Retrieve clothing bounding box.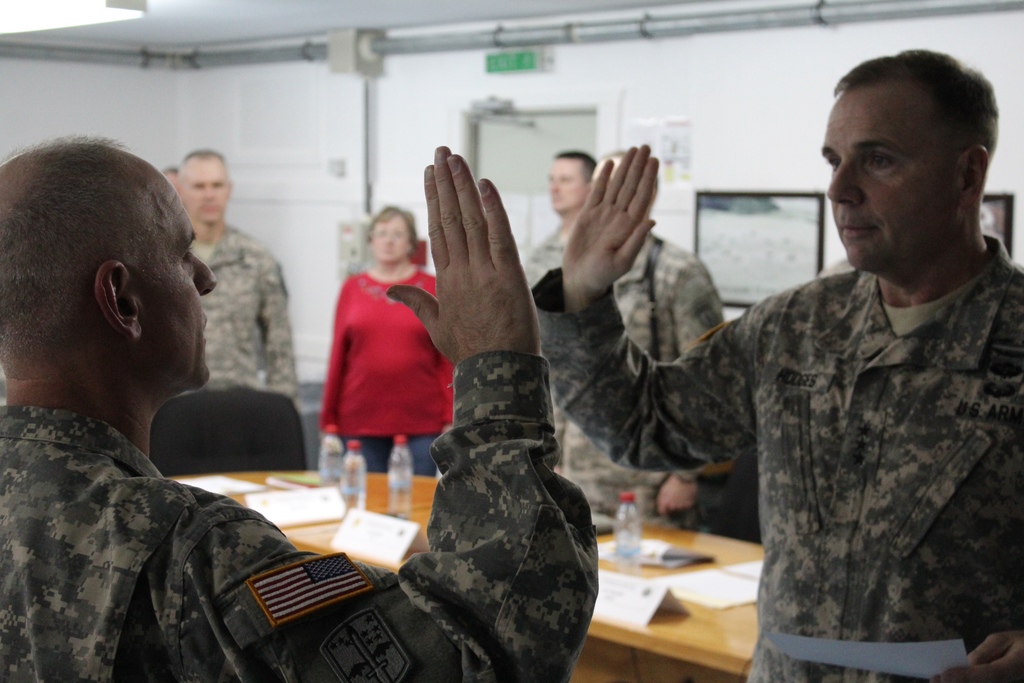
Bounding box: x1=0 y1=349 x2=602 y2=682.
